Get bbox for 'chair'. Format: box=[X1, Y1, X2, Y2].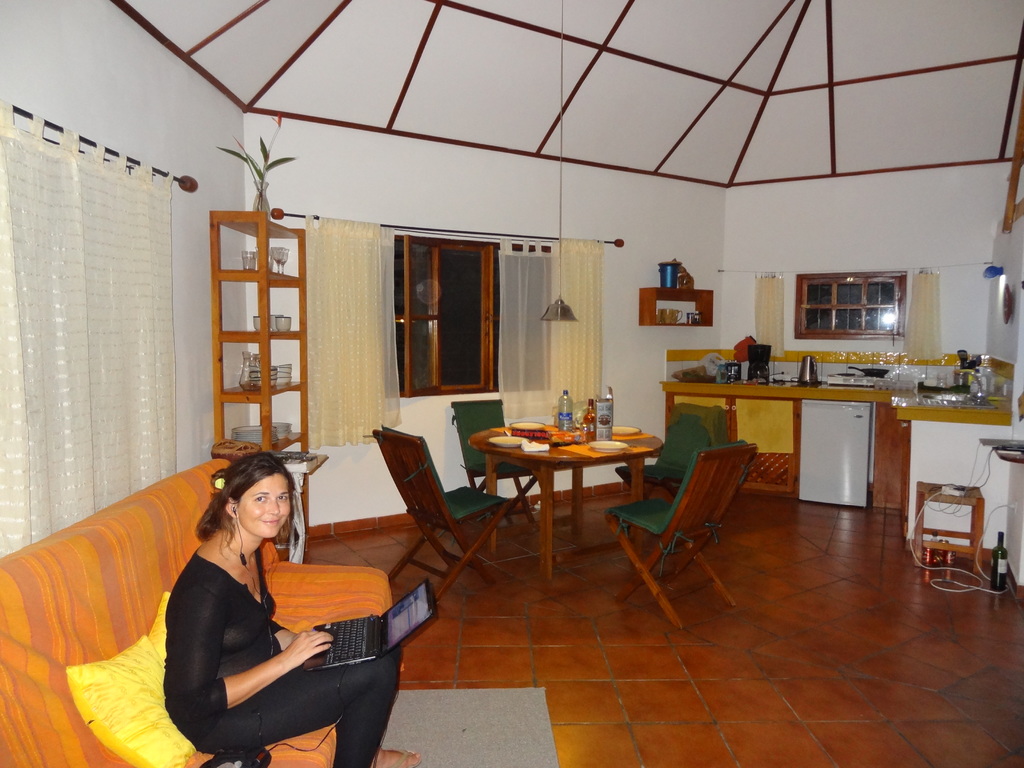
box=[616, 435, 766, 618].
